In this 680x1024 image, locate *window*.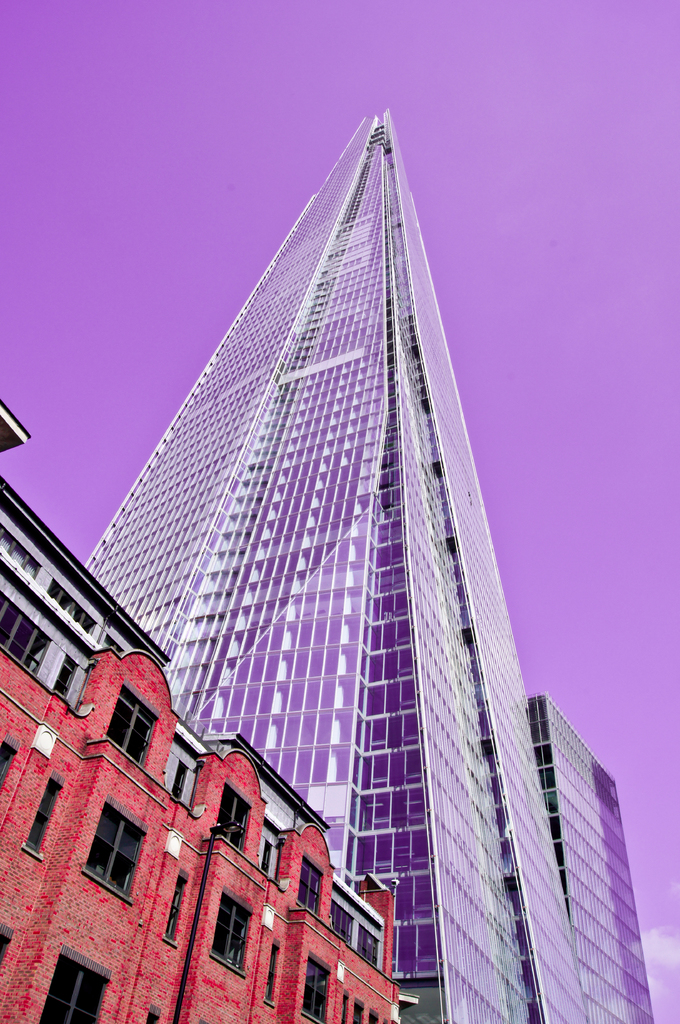
Bounding box: (left=294, top=849, right=324, bottom=916).
